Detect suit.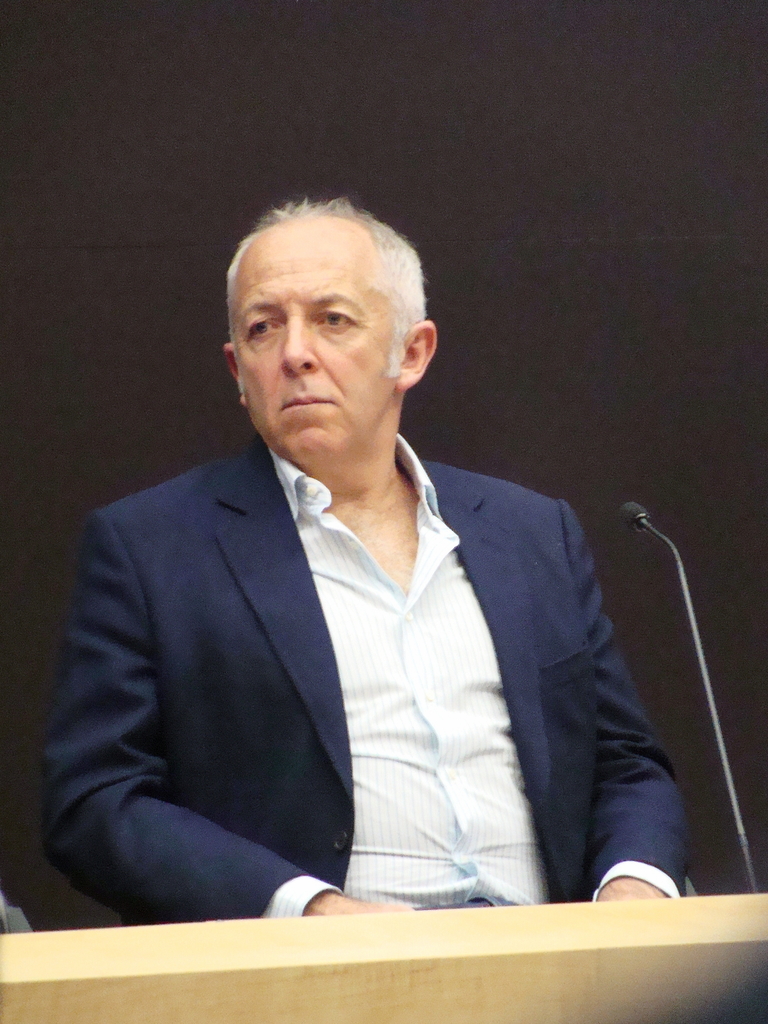
Detected at {"x1": 54, "y1": 378, "x2": 653, "y2": 911}.
